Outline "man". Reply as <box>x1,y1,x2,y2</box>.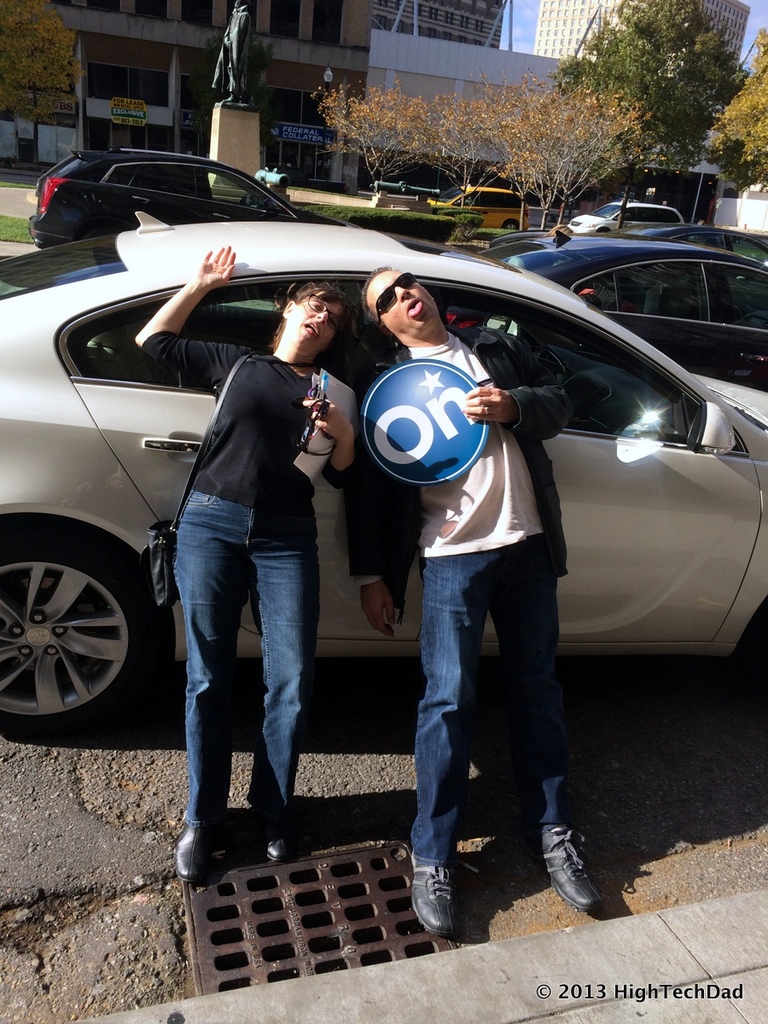
<box>342,265,607,939</box>.
